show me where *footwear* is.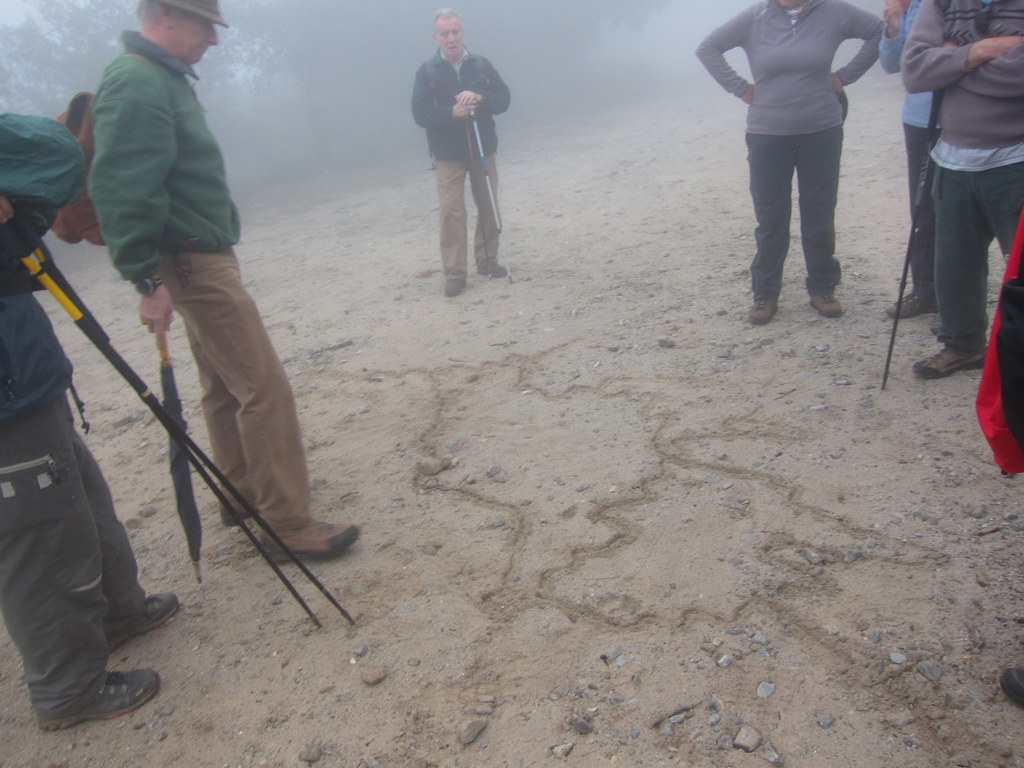
*footwear* is at rect(912, 348, 989, 374).
